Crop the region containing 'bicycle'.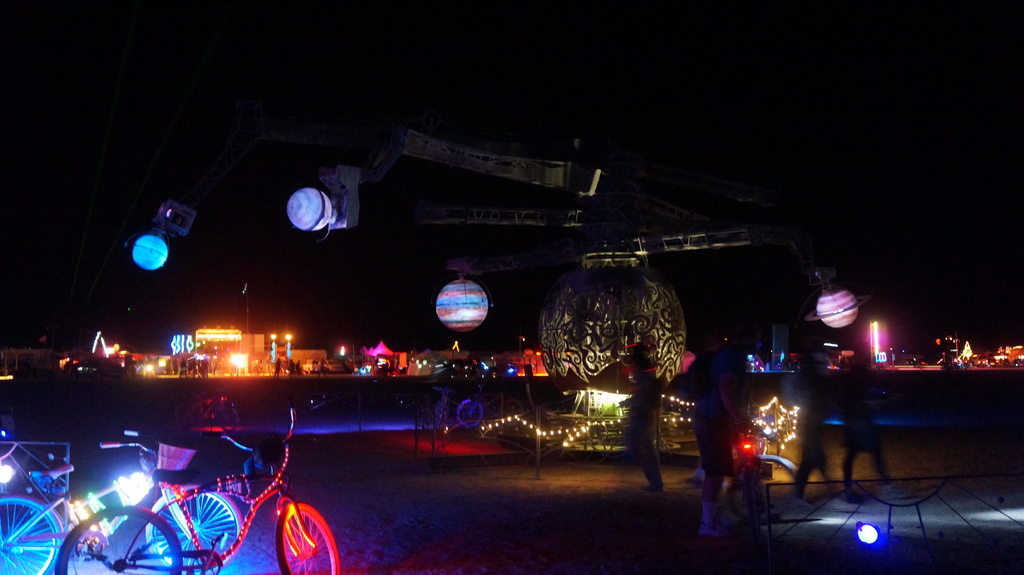
Crop region: (x1=0, y1=426, x2=246, y2=574).
